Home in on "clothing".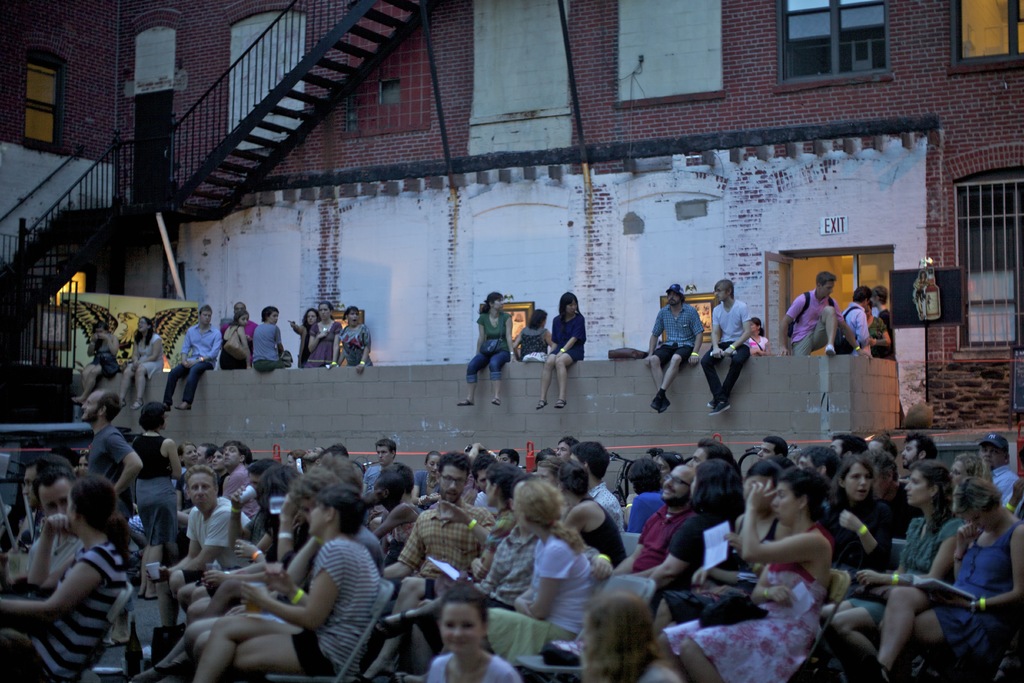
Homed in at x1=596 y1=488 x2=621 y2=525.
